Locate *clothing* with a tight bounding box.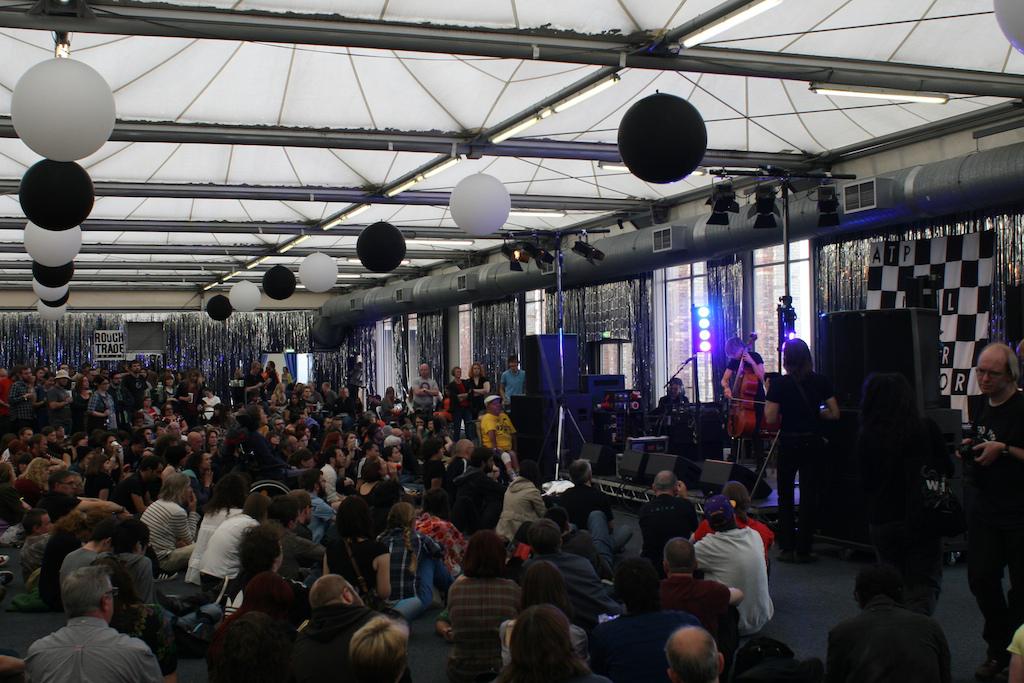
(x1=953, y1=387, x2=1023, y2=655).
